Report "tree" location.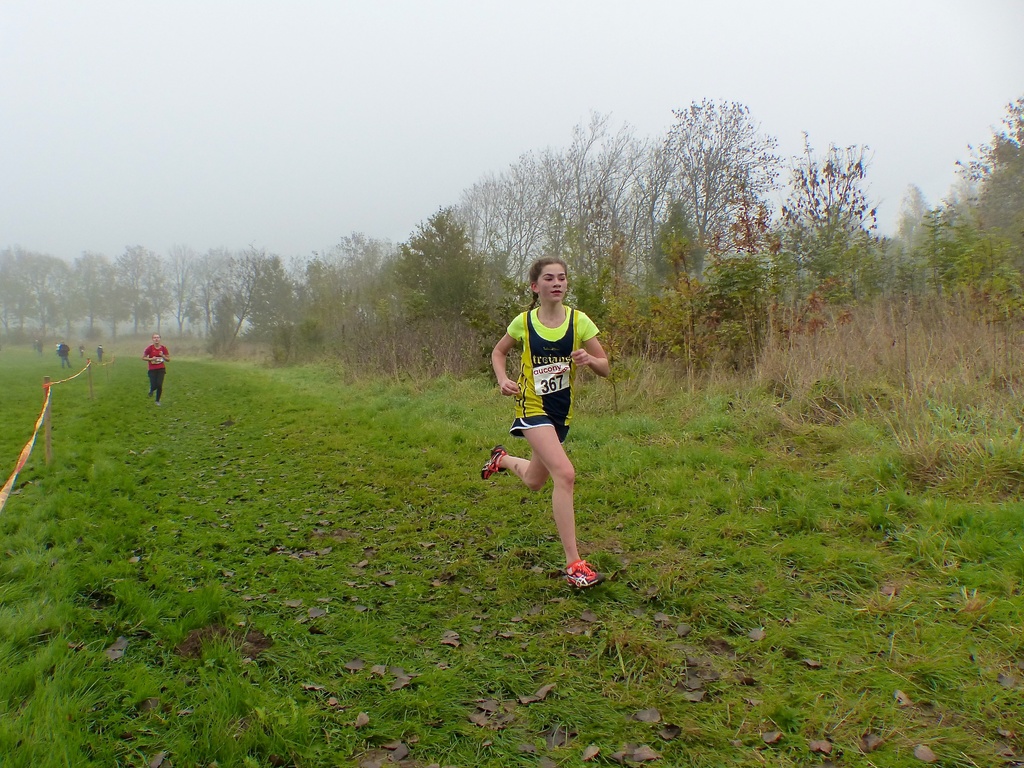
Report: Rect(239, 241, 269, 332).
